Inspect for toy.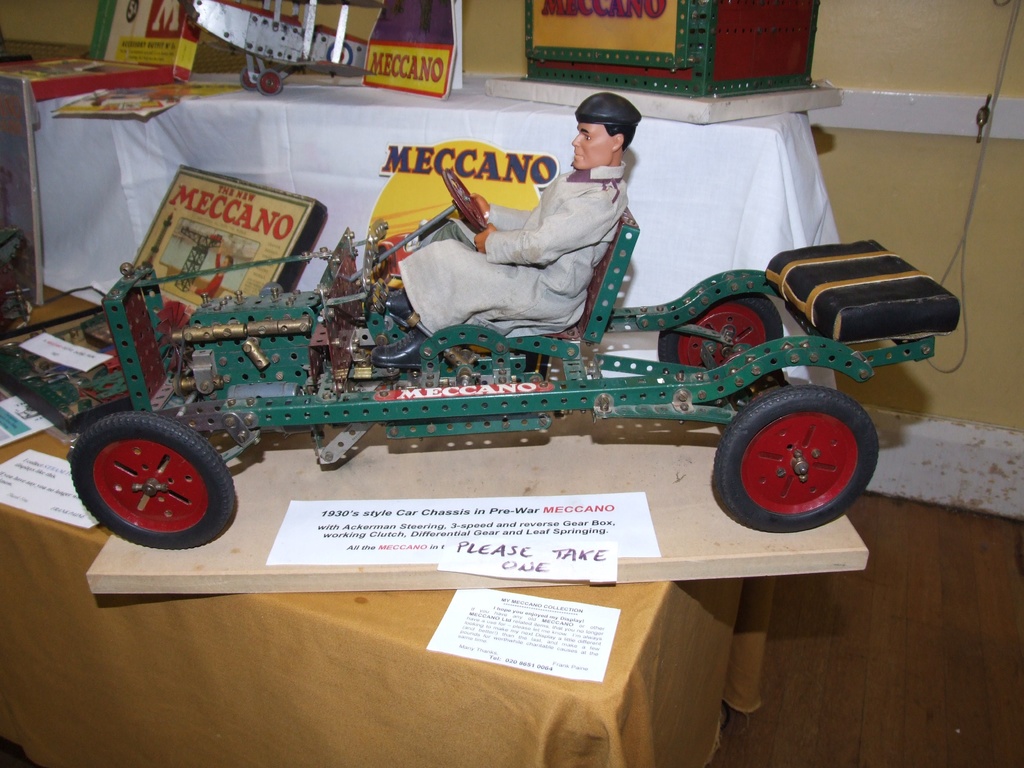
Inspection: 73/157/918/499.
